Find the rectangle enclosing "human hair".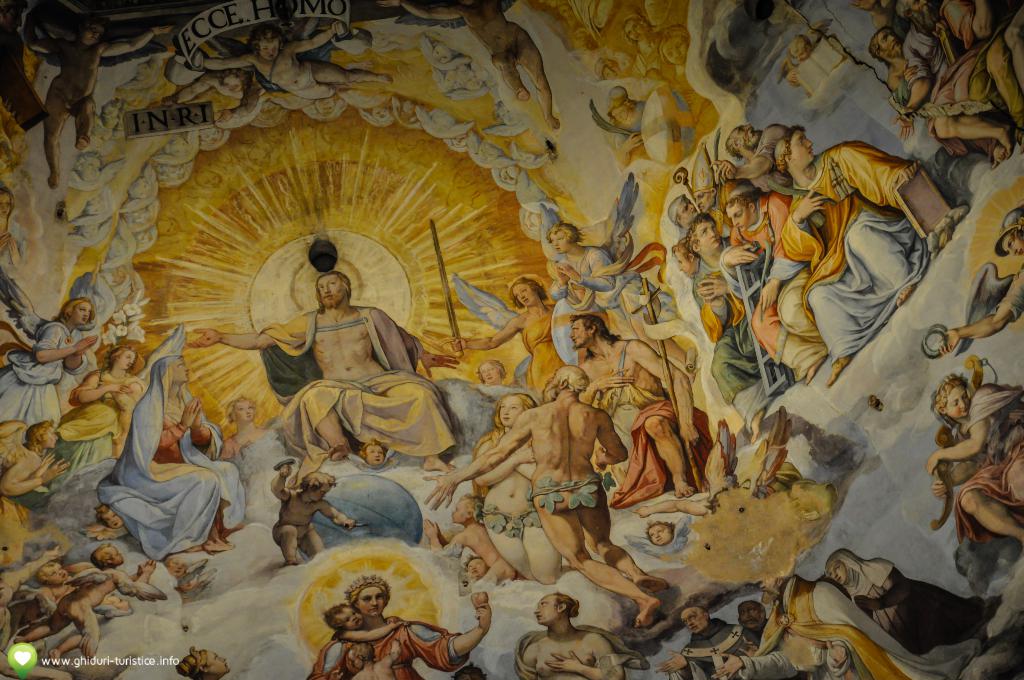
(646,519,677,537).
